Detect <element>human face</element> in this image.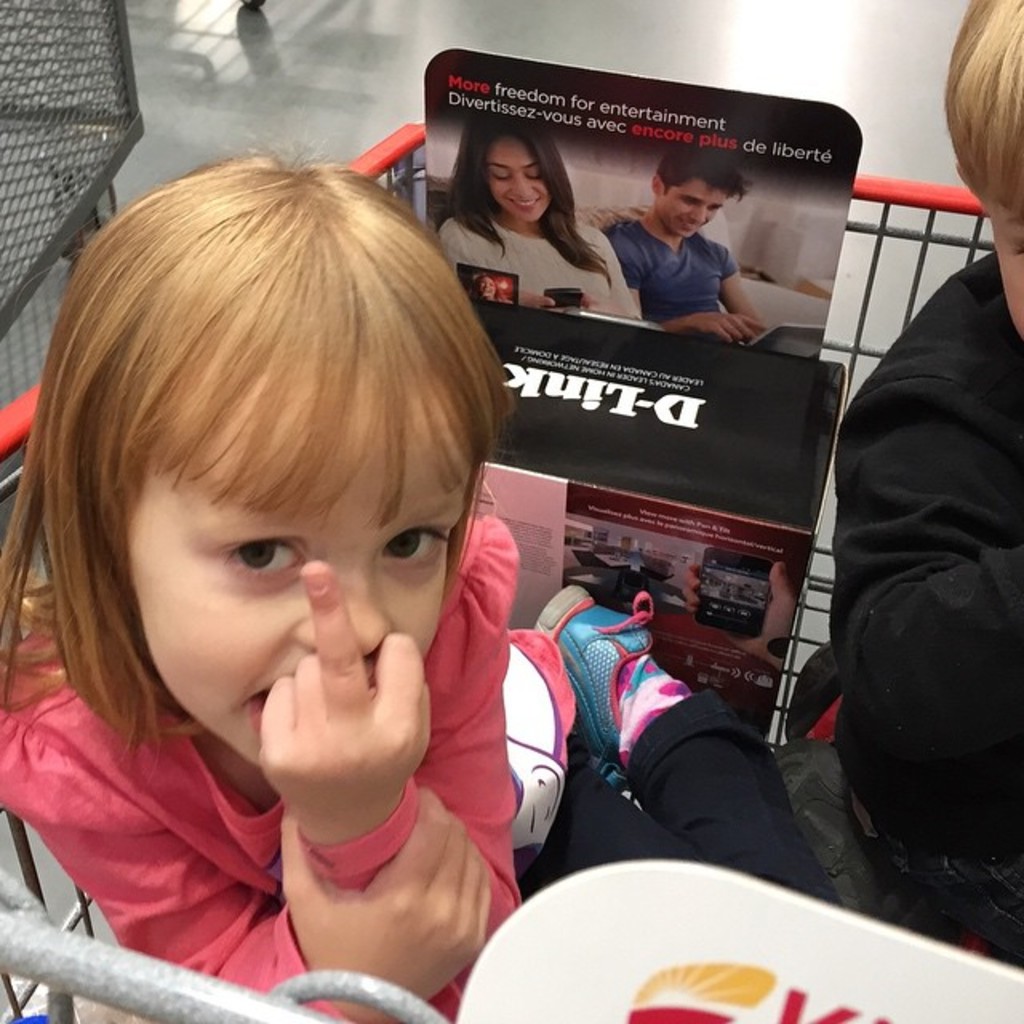
Detection: BBox(664, 187, 725, 235).
